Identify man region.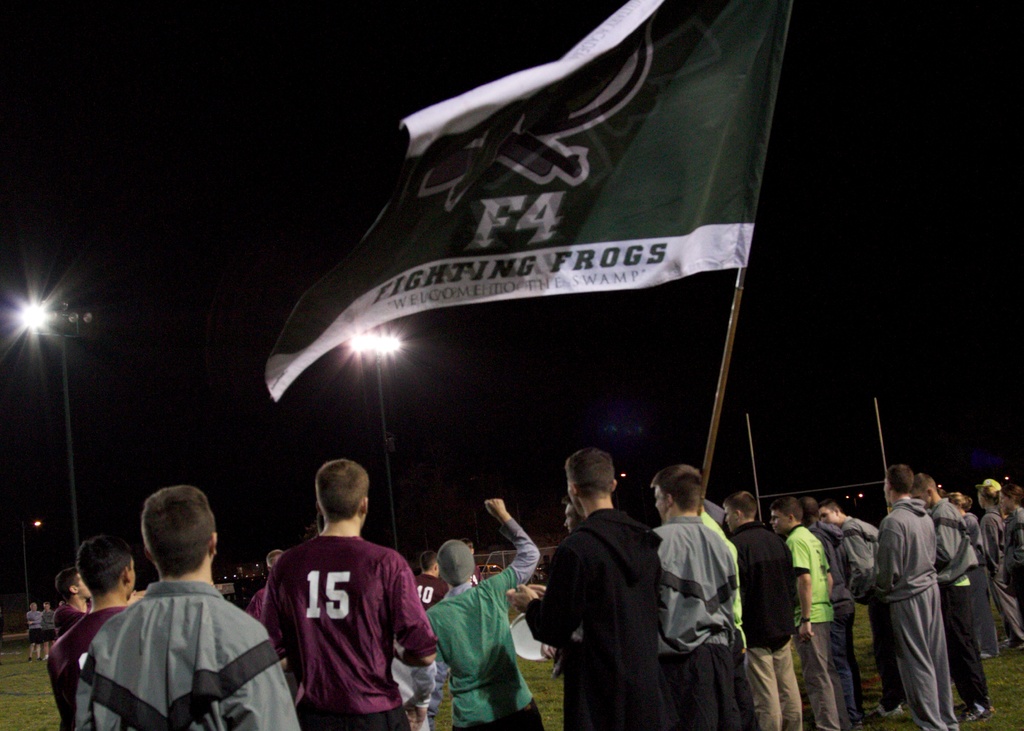
Region: <region>796, 501, 866, 730</region>.
